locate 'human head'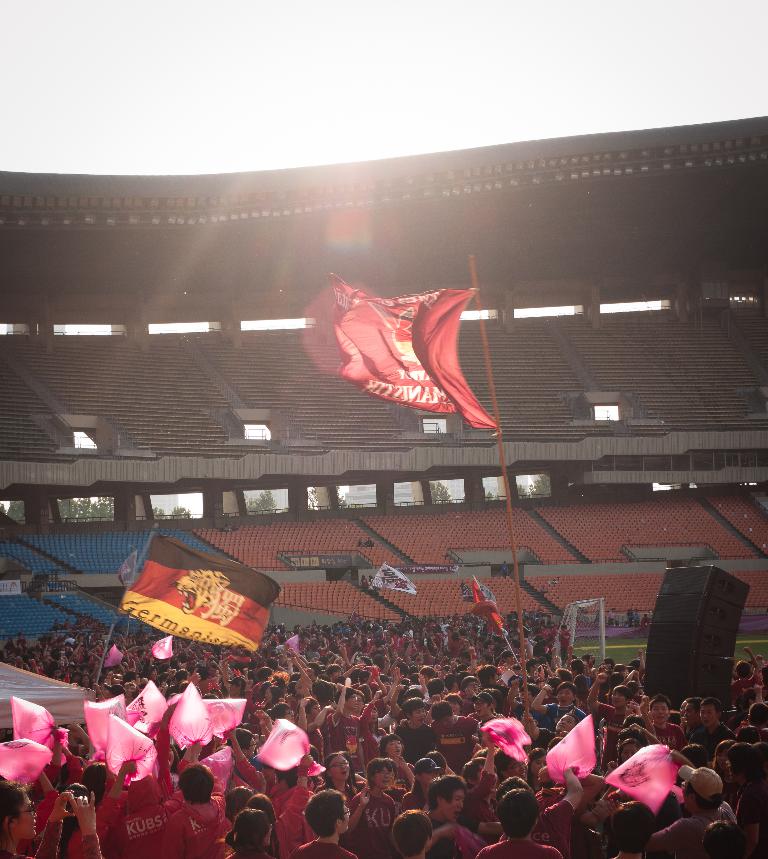
(306,788,351,836)
